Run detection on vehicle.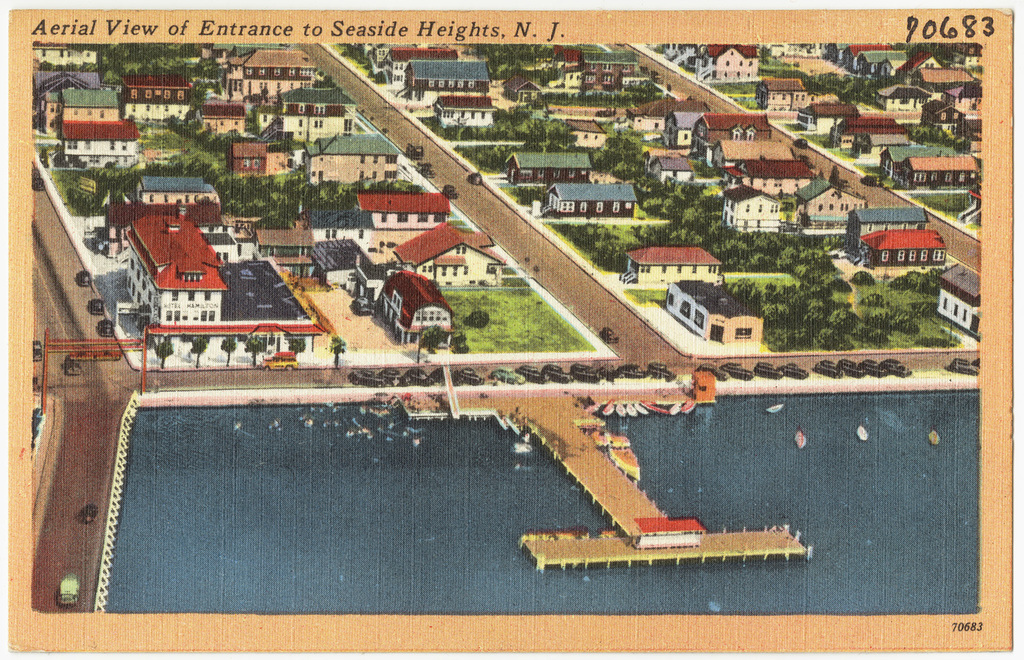
Result: 30:341:44:362.
